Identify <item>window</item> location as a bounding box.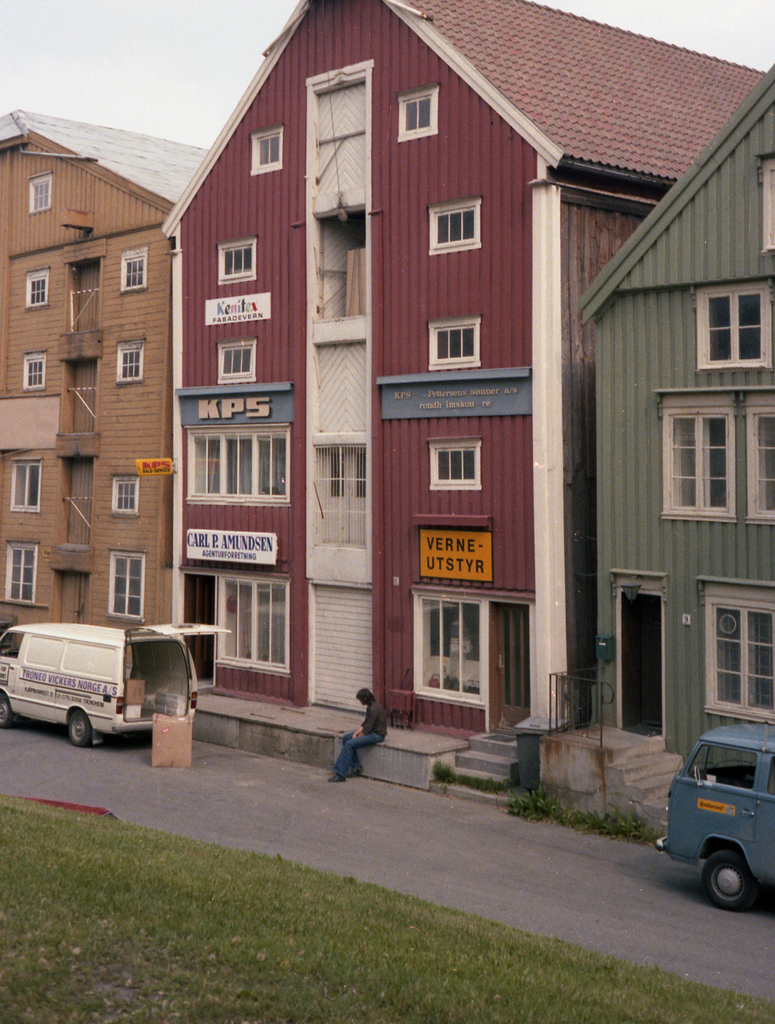
detection(120, 253, 150, 295).
